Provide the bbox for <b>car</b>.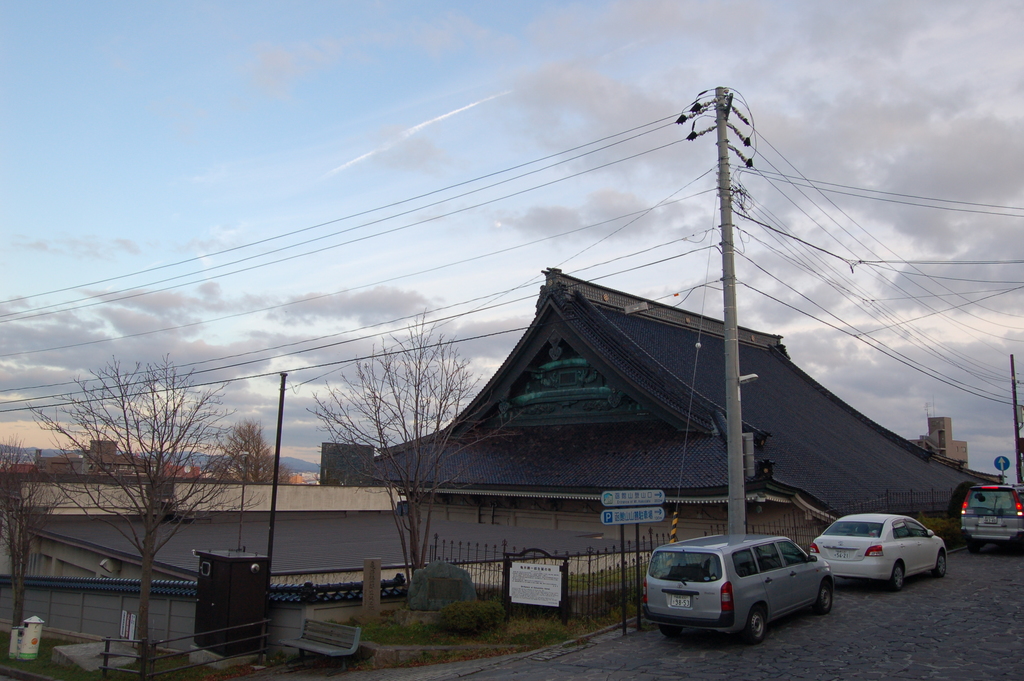
<bbox>649, 540, 849, 649</bbox>.
